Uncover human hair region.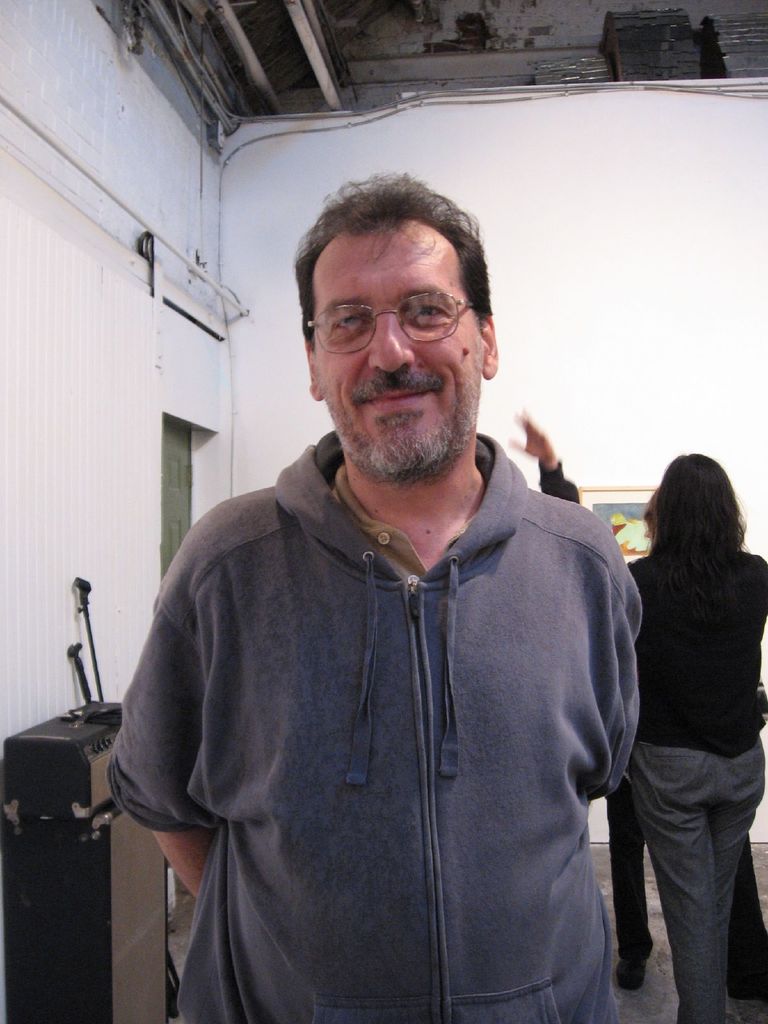
Uncovered: detection(277, 175, 515, 388).
